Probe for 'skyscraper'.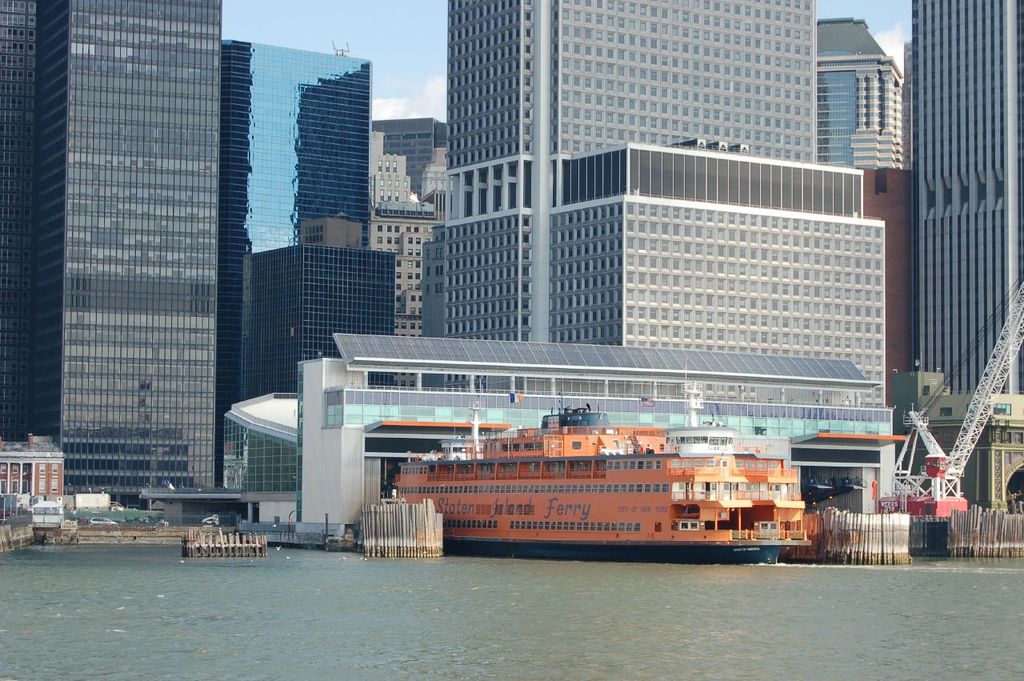
Probe result: 18,12,269,539.
